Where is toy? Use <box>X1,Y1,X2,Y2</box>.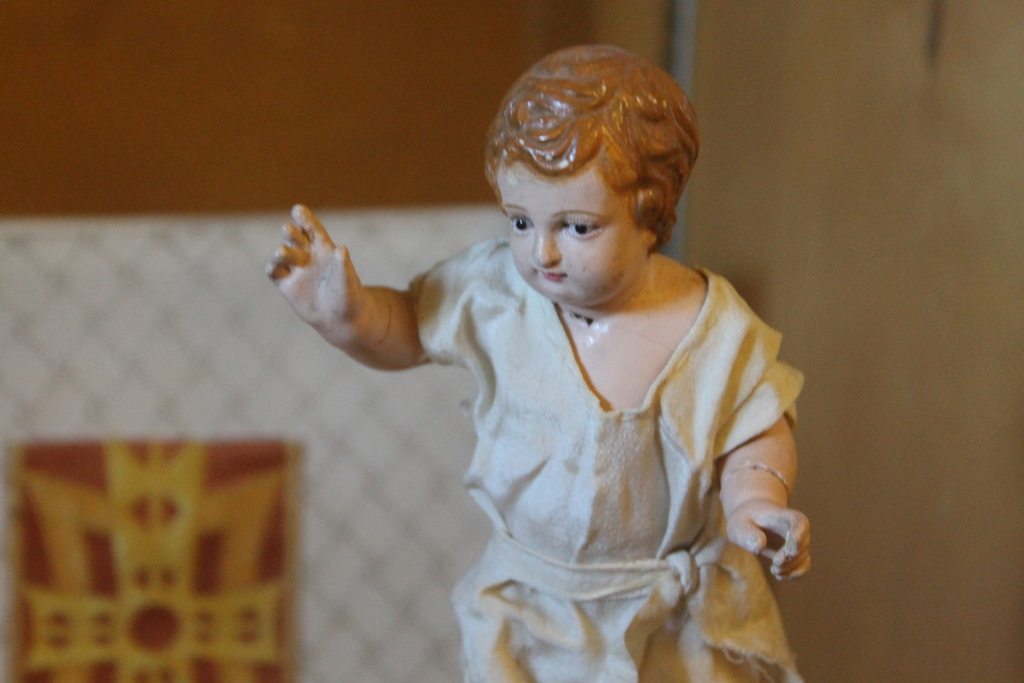
<box>264,45,819,682</box>.
